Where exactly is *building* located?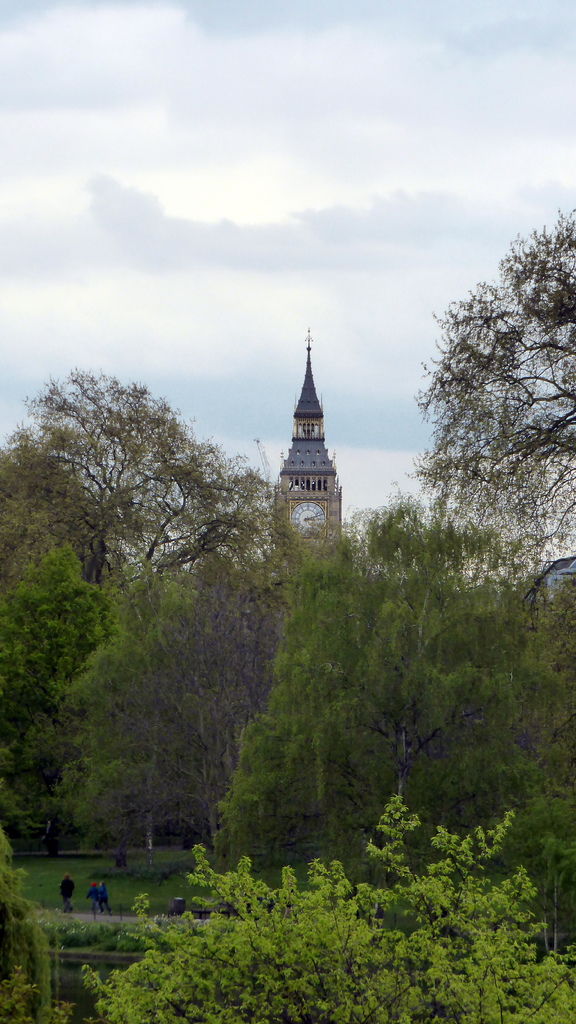
Its bounding box is box(545, 554, 575, 599).
